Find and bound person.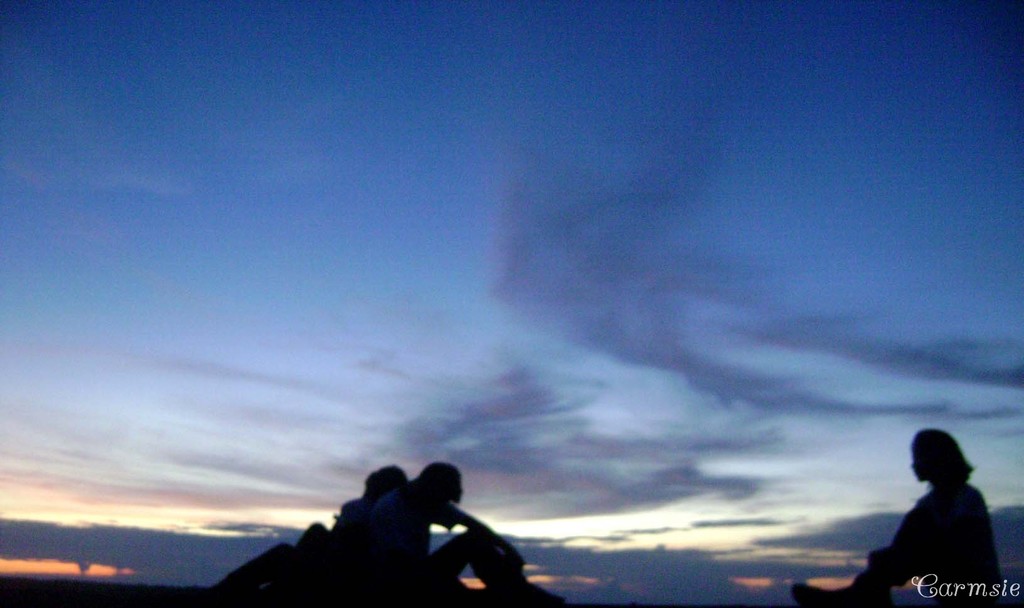
Bound: box=[203, 464, 405, 607].
